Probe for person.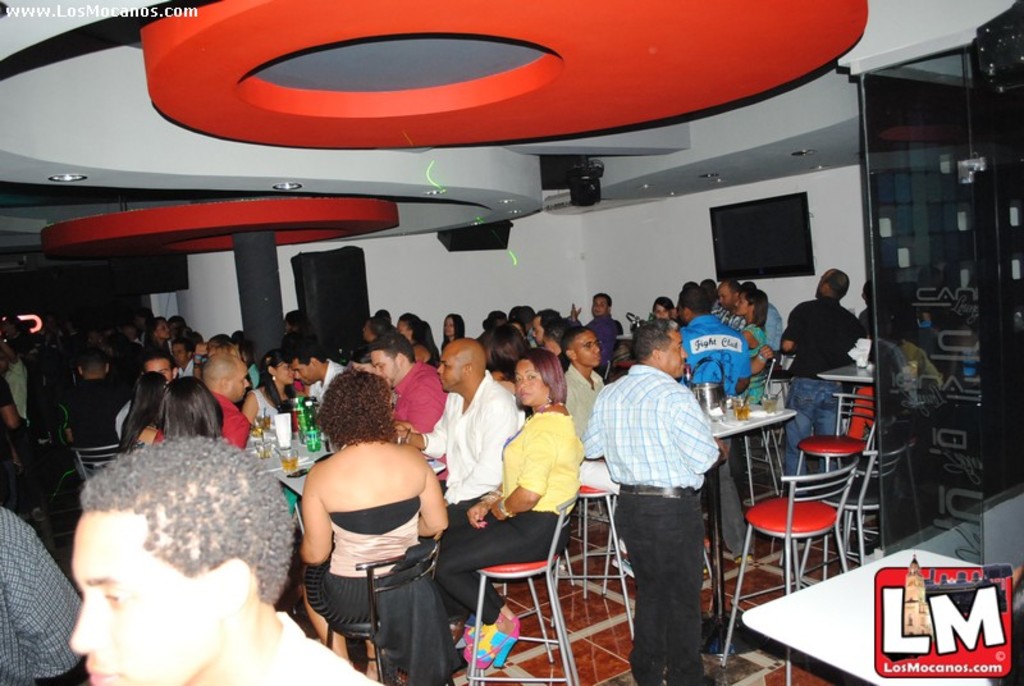
Probe result: [x1=67, y1=355, x2=116, y2=452].
